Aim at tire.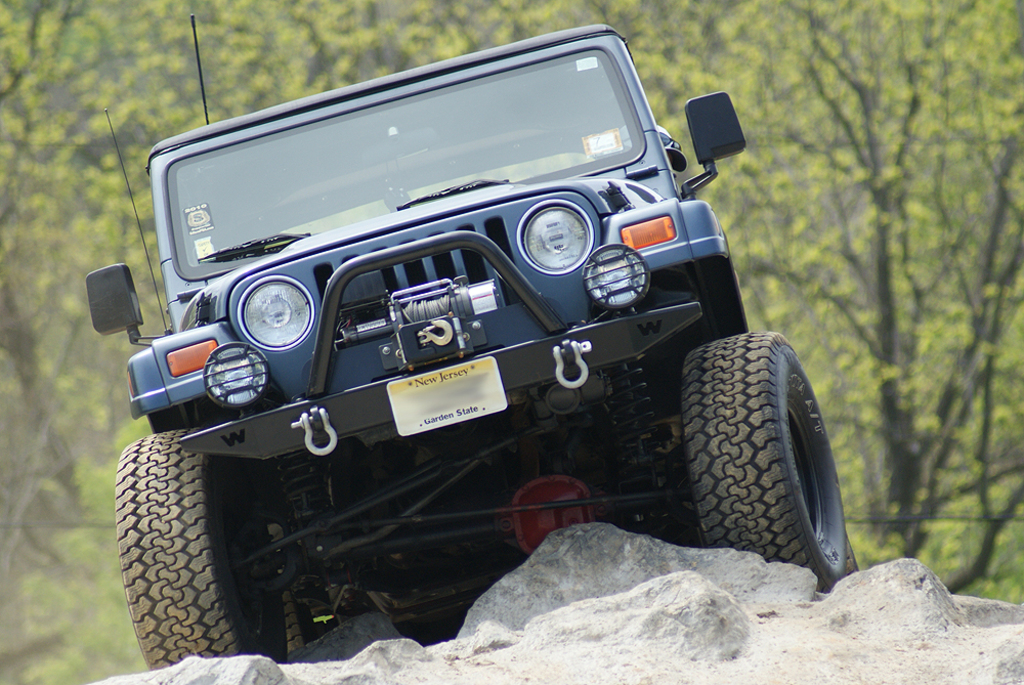
Aimed at 843, 534, 860, 573.
